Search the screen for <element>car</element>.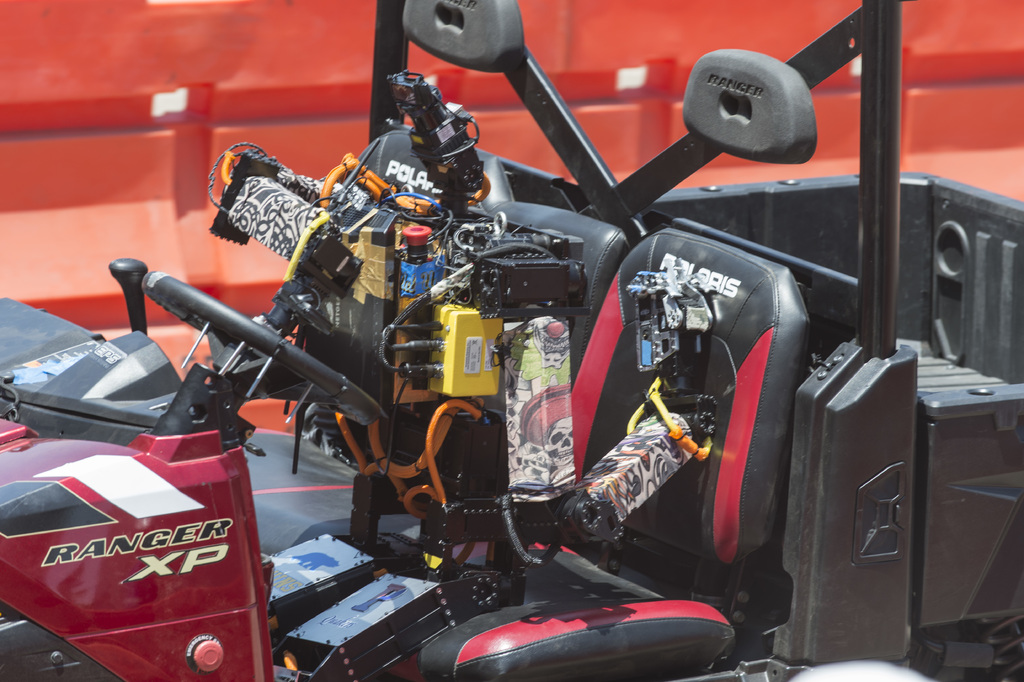
Found at 0/0/1023/681.
